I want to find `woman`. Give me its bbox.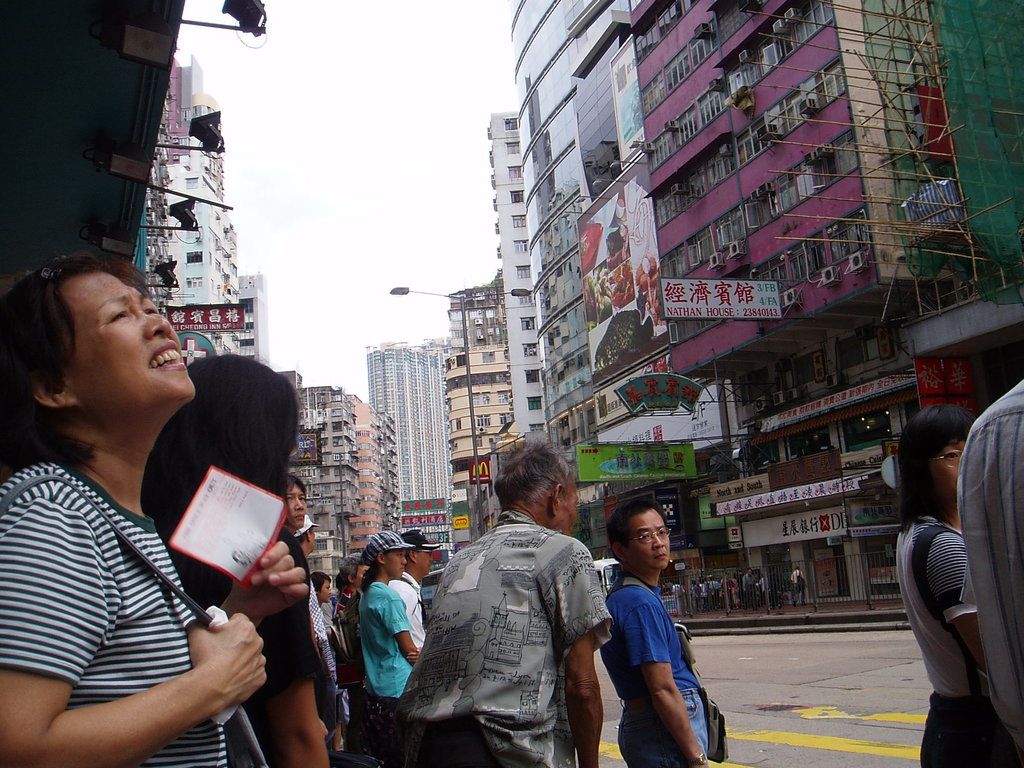
(x1=893, y1=404, x2=1023, y2=767).
